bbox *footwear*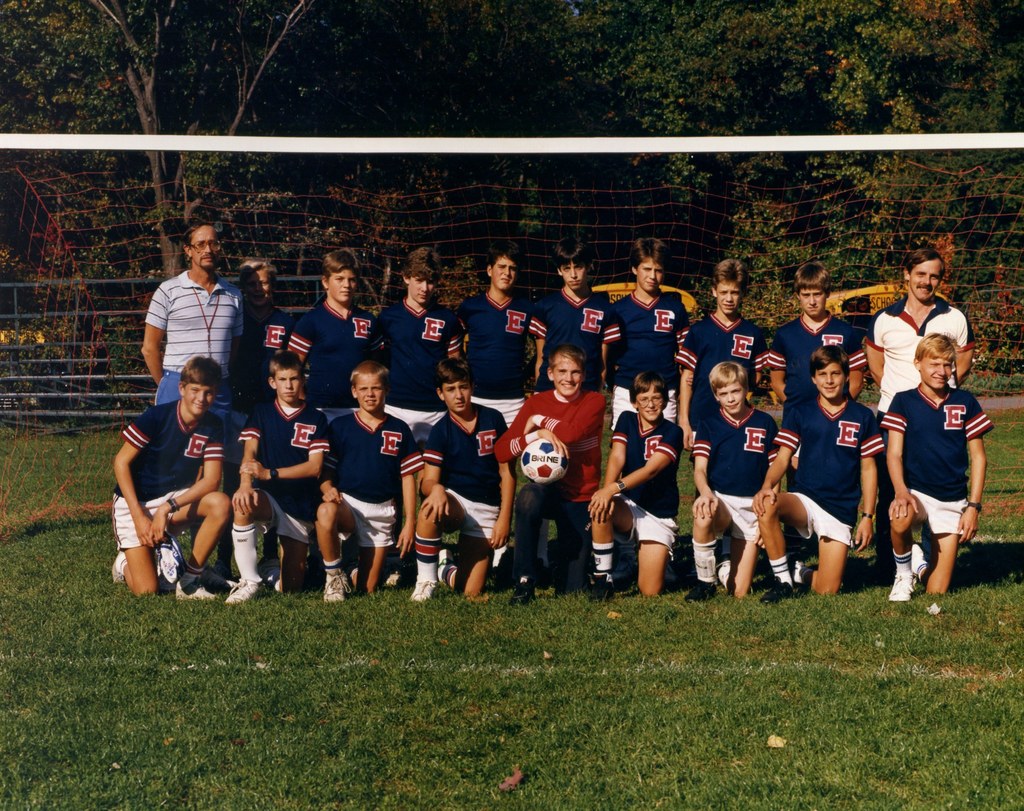
select_region(684, 579, 719, 604)
